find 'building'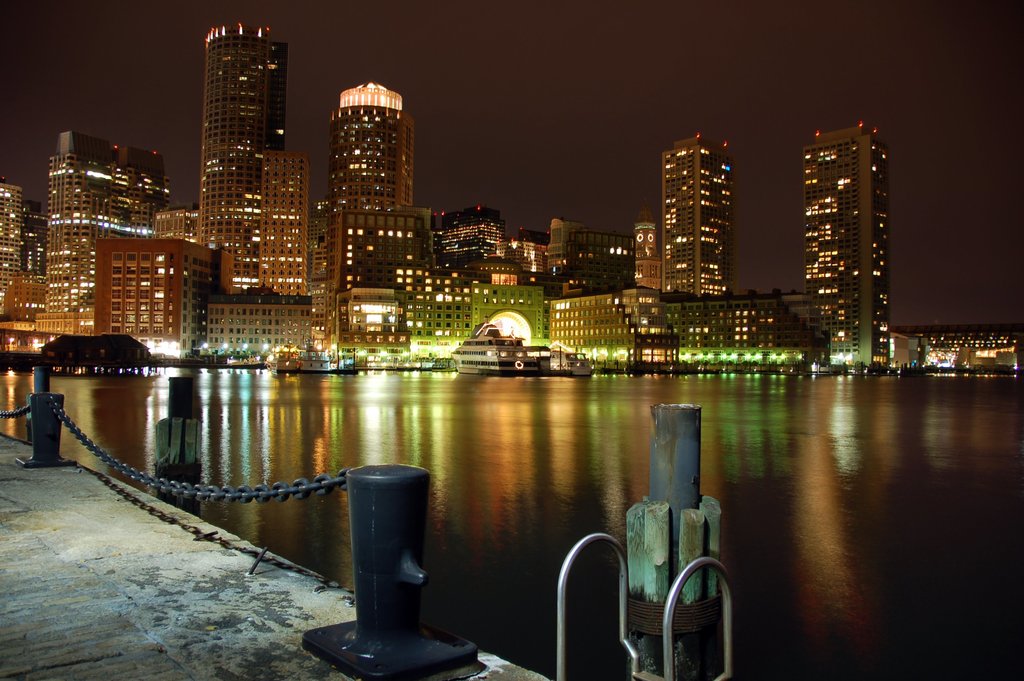
Rect(552, 216, 634, 295)
